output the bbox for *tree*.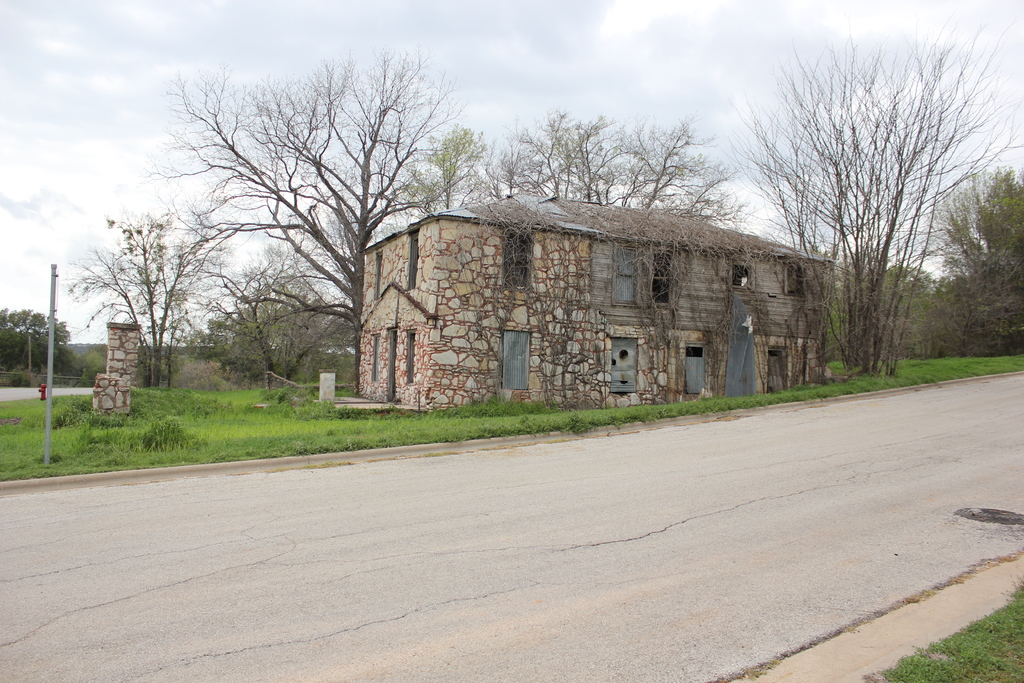
bbox(204, 248, 346, 390).
